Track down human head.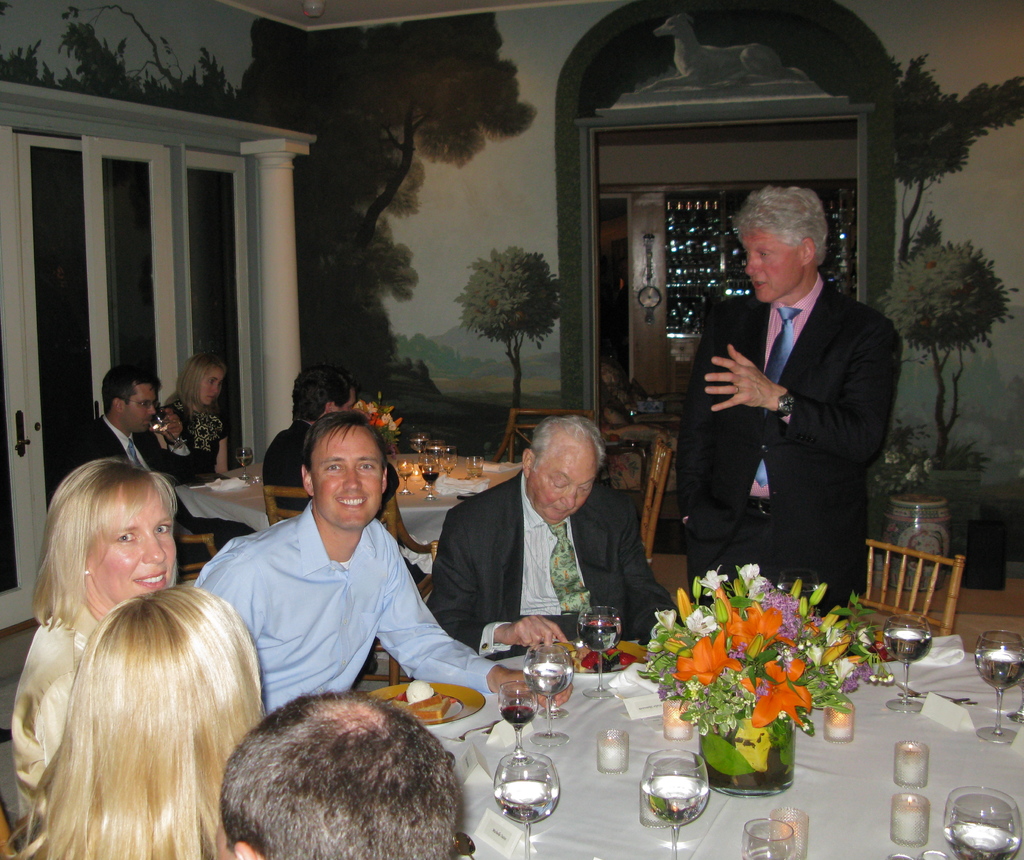
Tracked to detection(0, 585, 262, 859).
